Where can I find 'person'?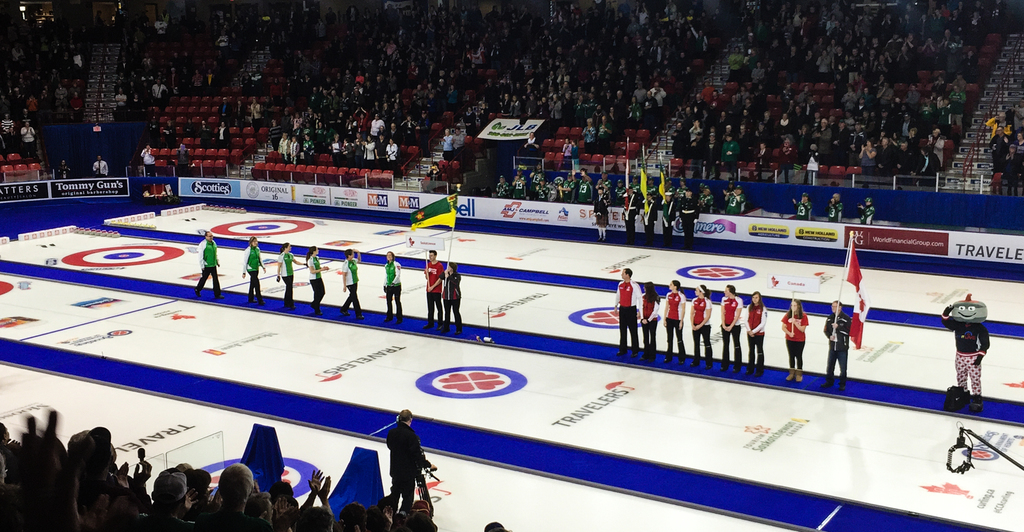
You can find it at box=[826, 300, 851, 382].
